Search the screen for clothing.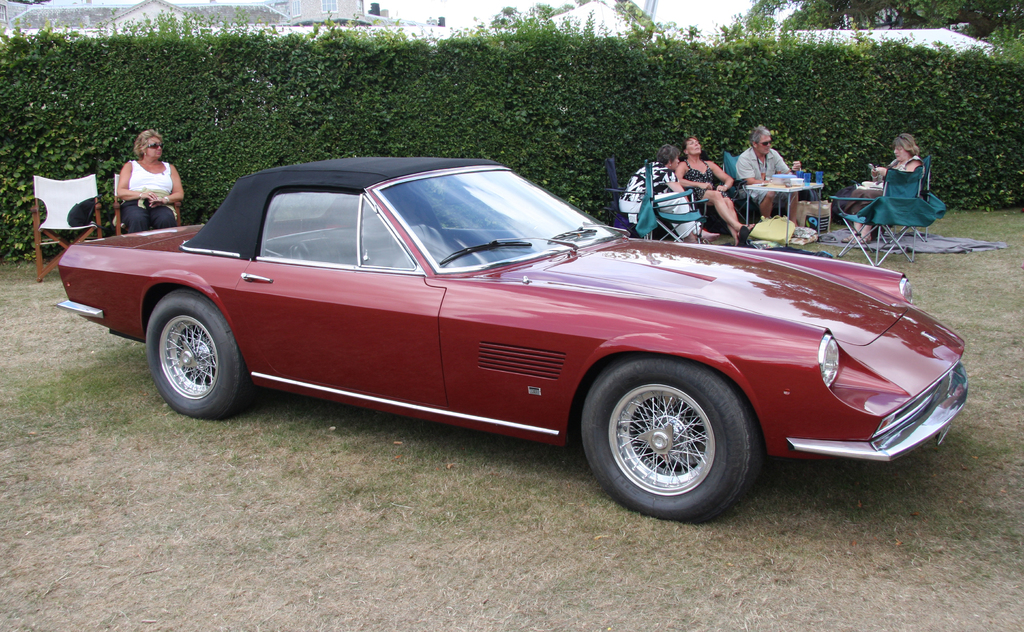
Found at x1=684 y1=164 x2=717 y2=204.
